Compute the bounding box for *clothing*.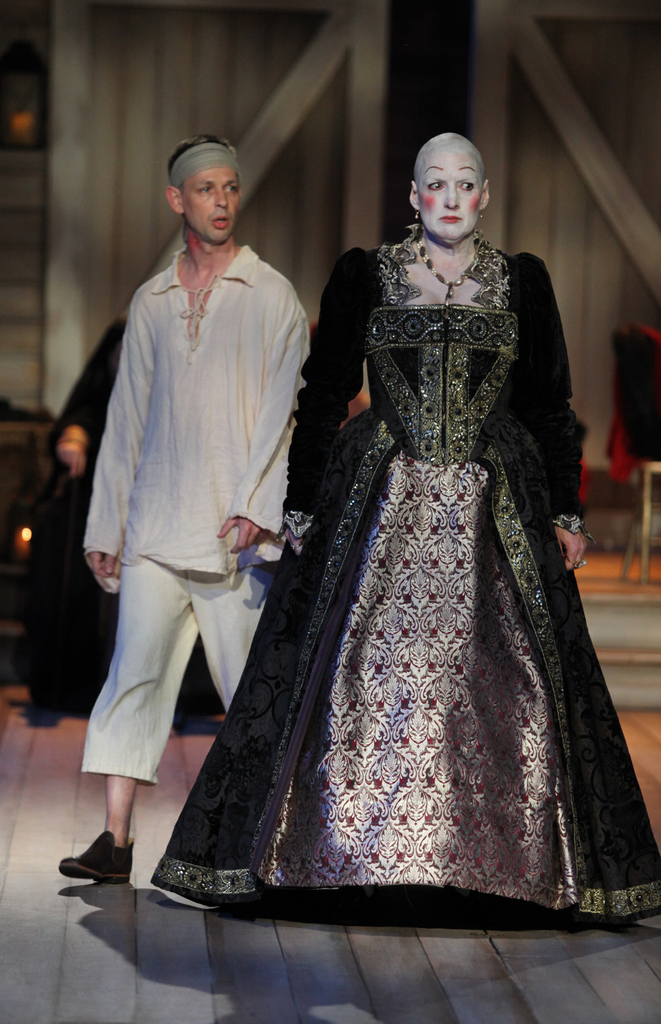
[left=86, top=246, right=306, bottom=792].
